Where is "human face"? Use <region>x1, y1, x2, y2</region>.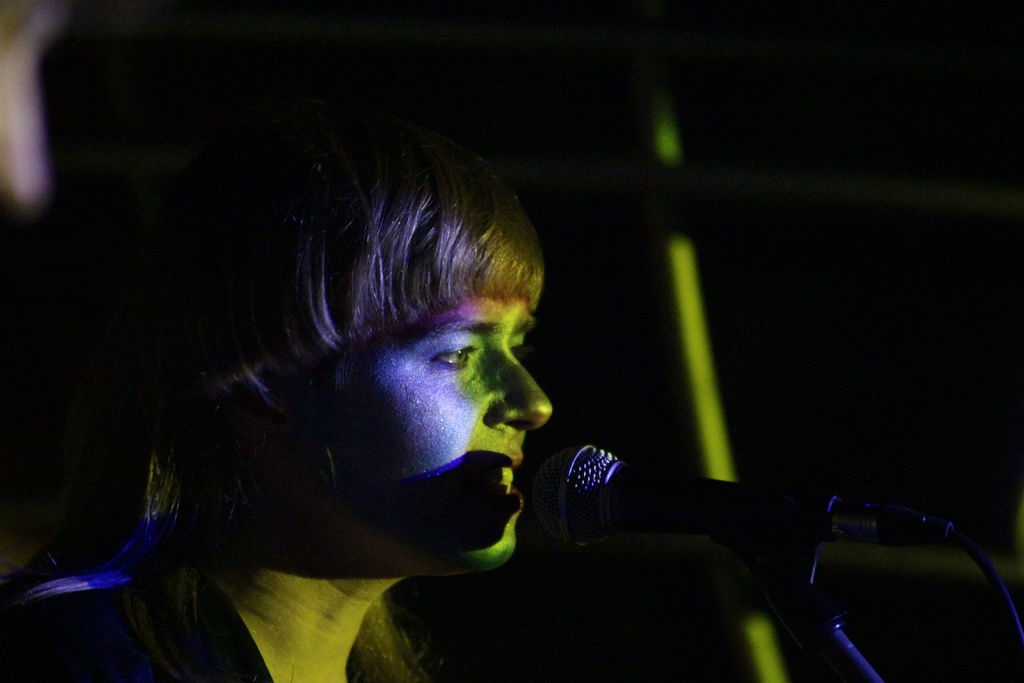
<region>330, 294, 550, 572</region>.
